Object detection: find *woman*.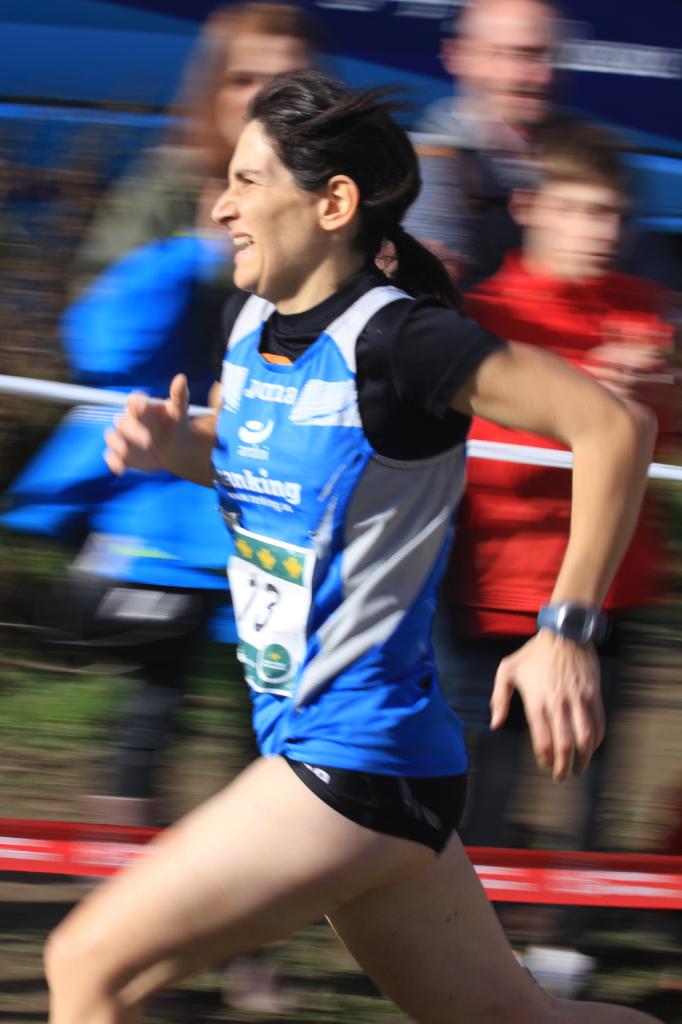
x1=104, y1=66, x2=580, y2=1023.
